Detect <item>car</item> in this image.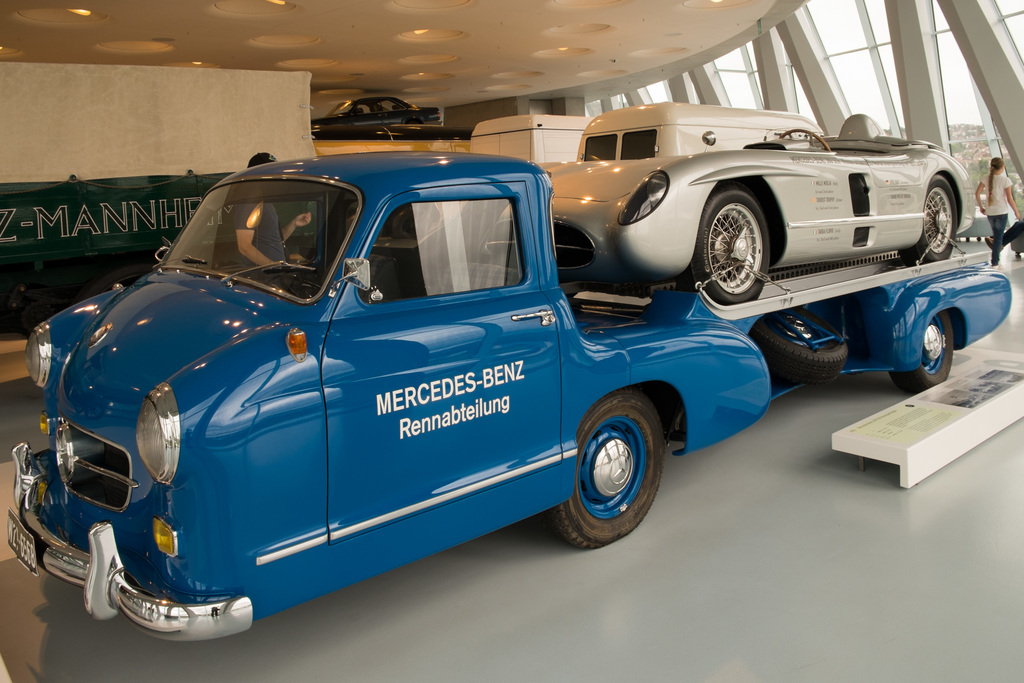
Detection: BBox(311, 96, 442, 128).
